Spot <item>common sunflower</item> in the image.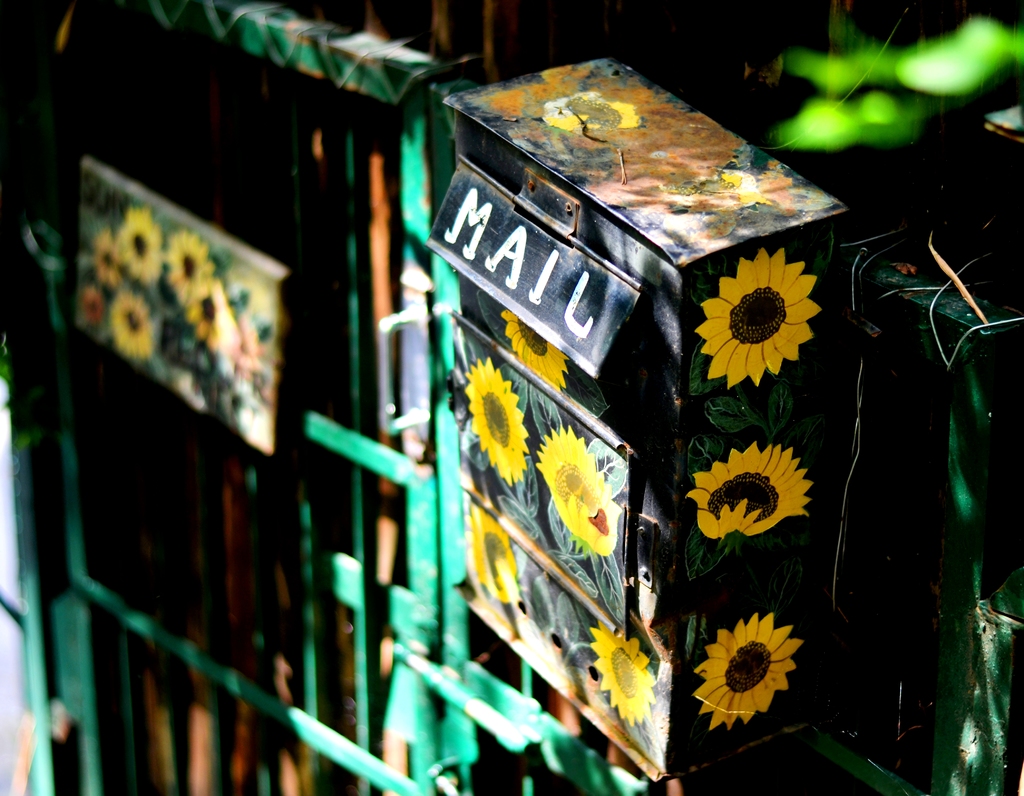
<item>common sunflower</item> found at 586:627:663:721.
